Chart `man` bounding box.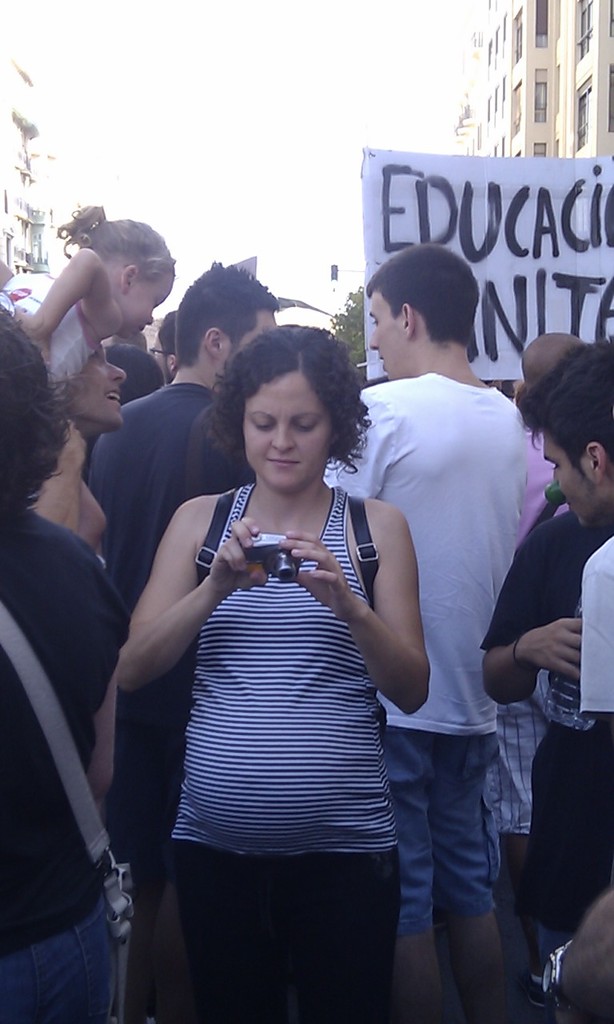
Charted: box(525, 334, 613, 716).
